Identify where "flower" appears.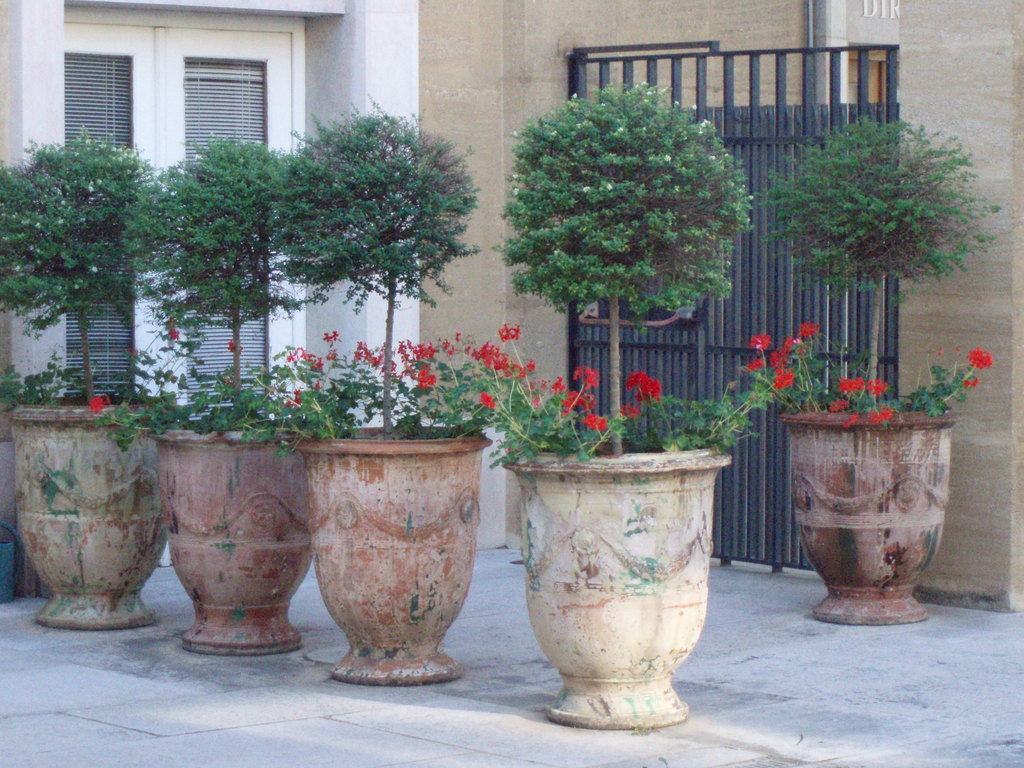
Appears at {"x1": 843, "y1": 419, "x2": 856, "y2": 430}.
